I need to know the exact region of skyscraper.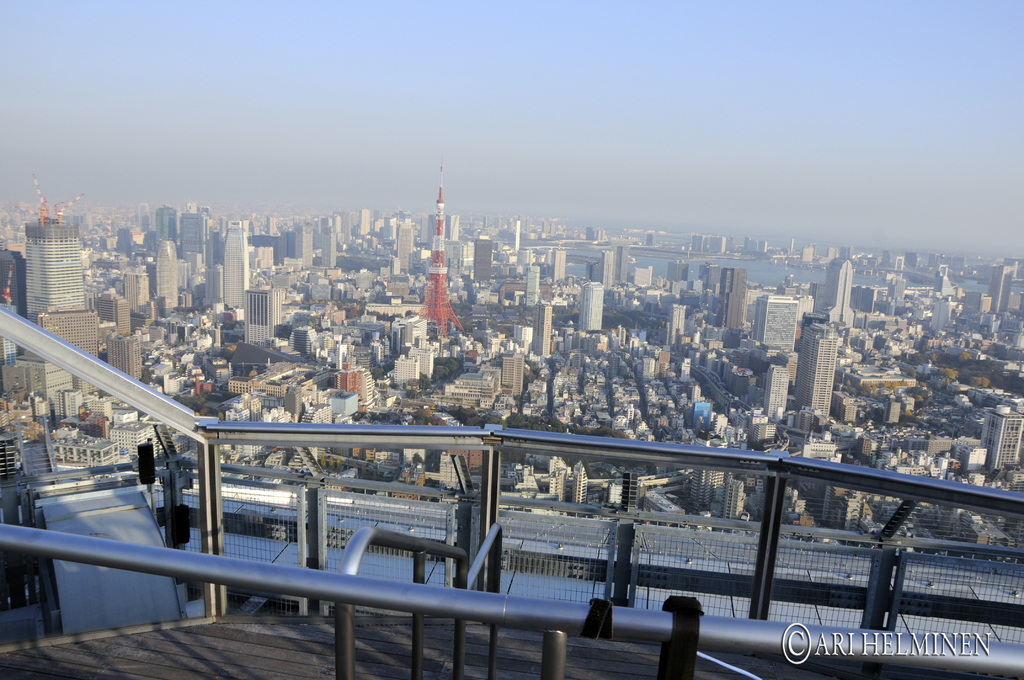
Region: detection(473, 230, 499, 286).
